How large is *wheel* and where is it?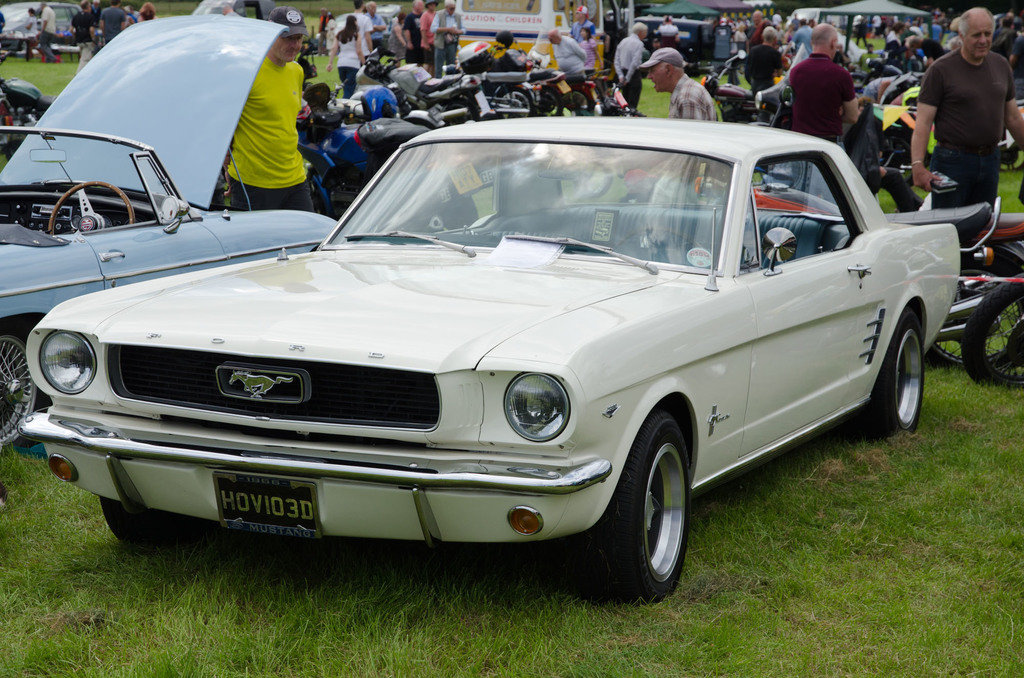
Bounding box: <bbox>45, 181, 136, 236</bbox>.
